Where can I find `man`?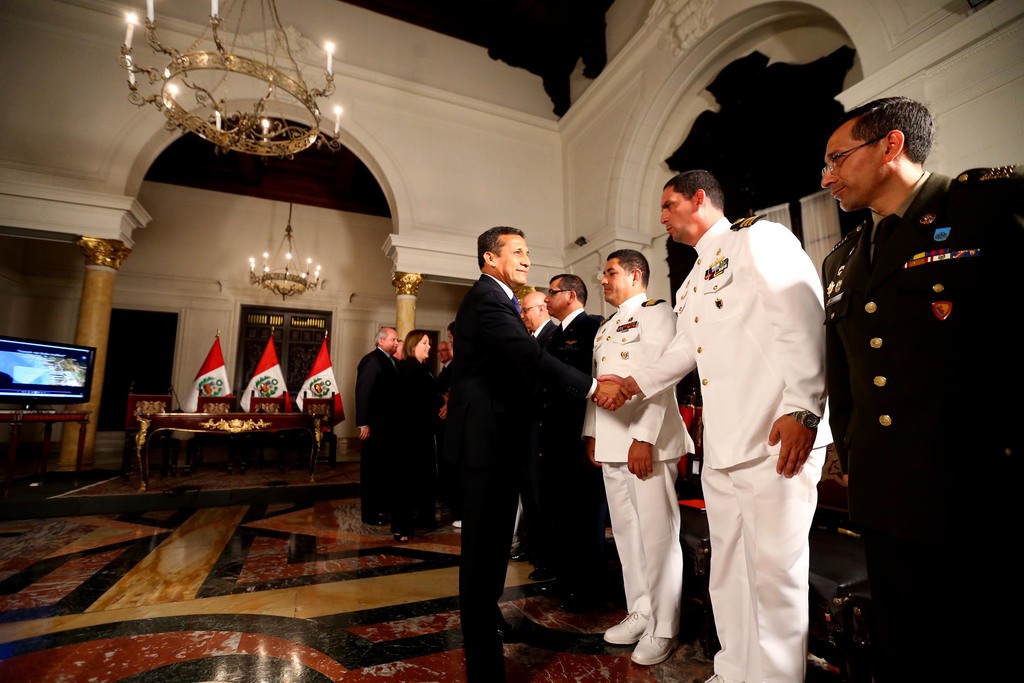
You can find it at <bbox>534, 276, 605, 603</bbox>.
